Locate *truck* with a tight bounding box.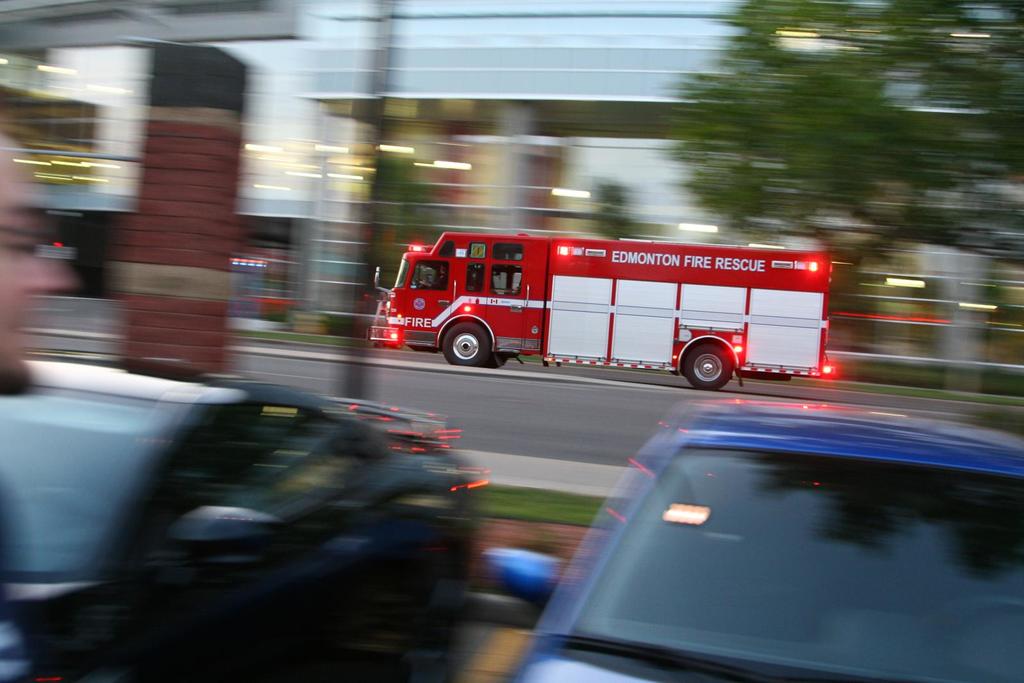
376,222,817,396.
